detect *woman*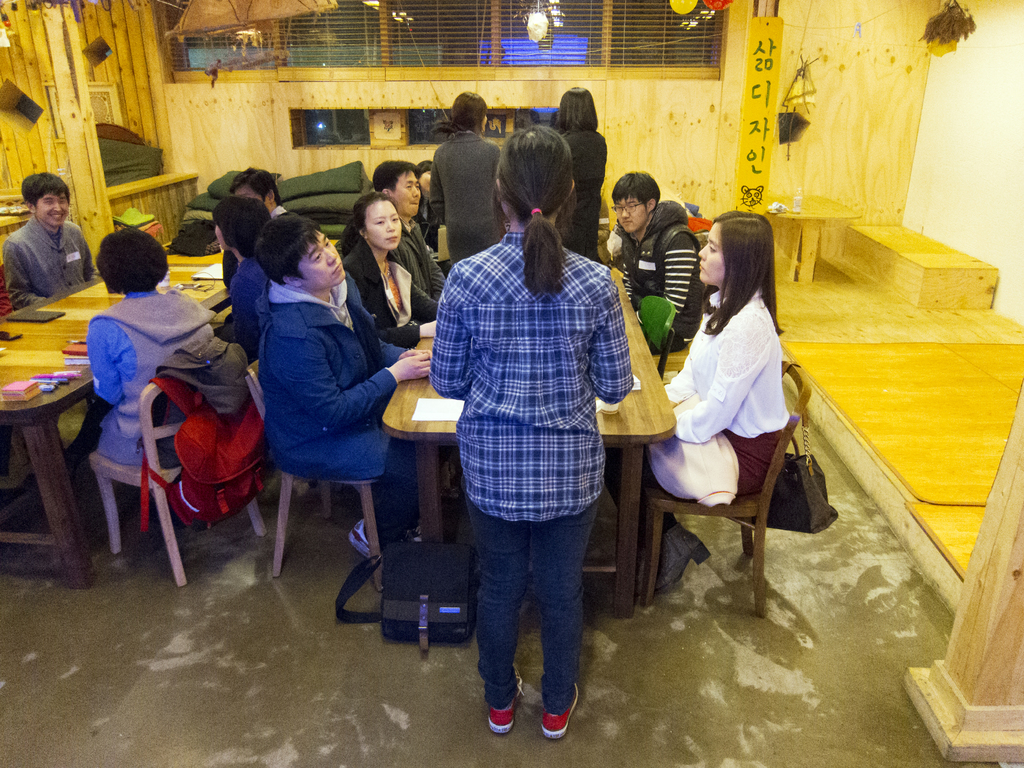
(left=65, top=225, right=214, bottom=468)
